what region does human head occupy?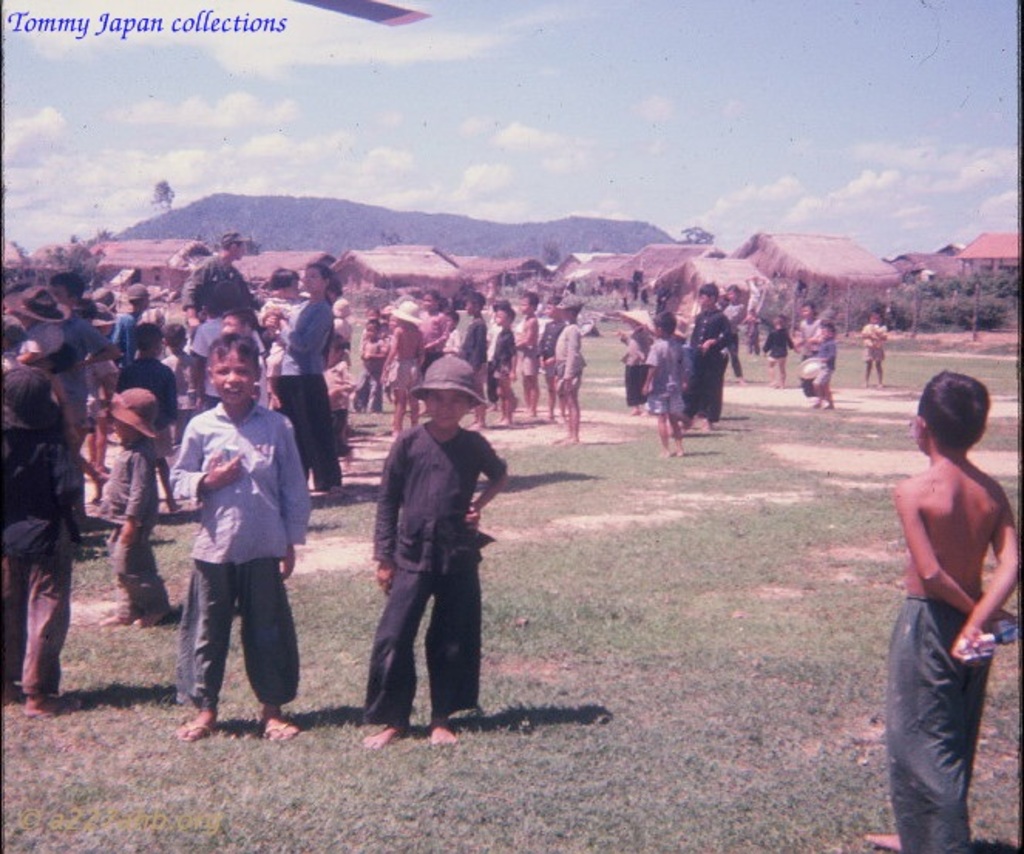
[802,301,815,323].
